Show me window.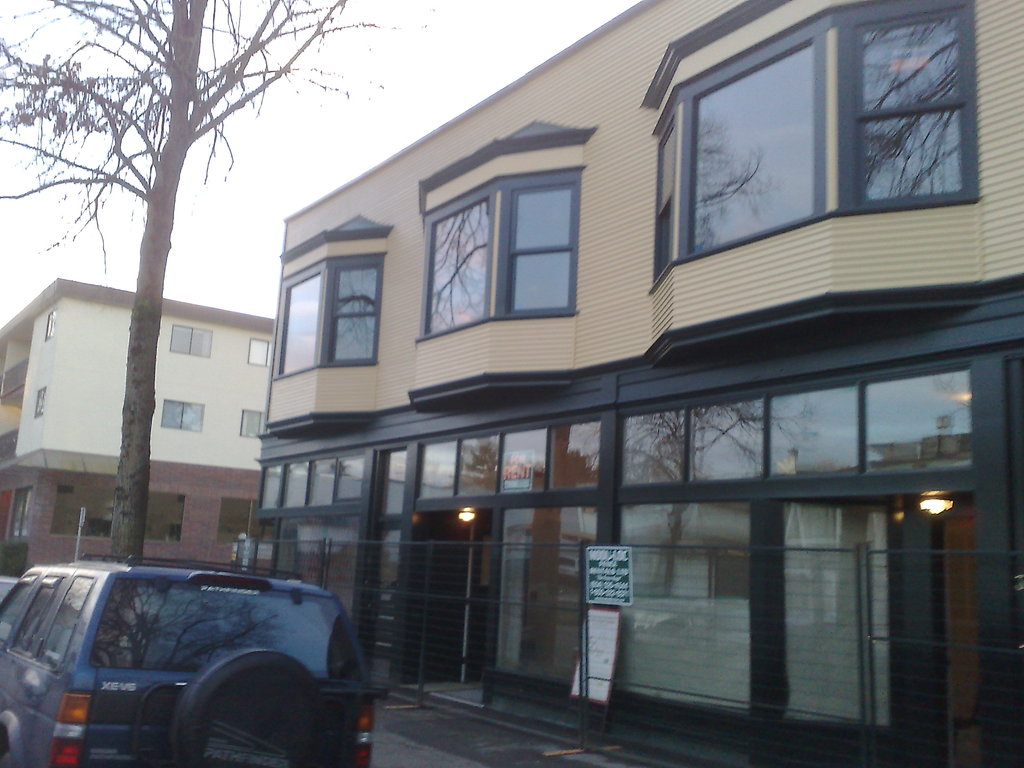
window is here: [left=247, top=337, right=272, bottom=366].
